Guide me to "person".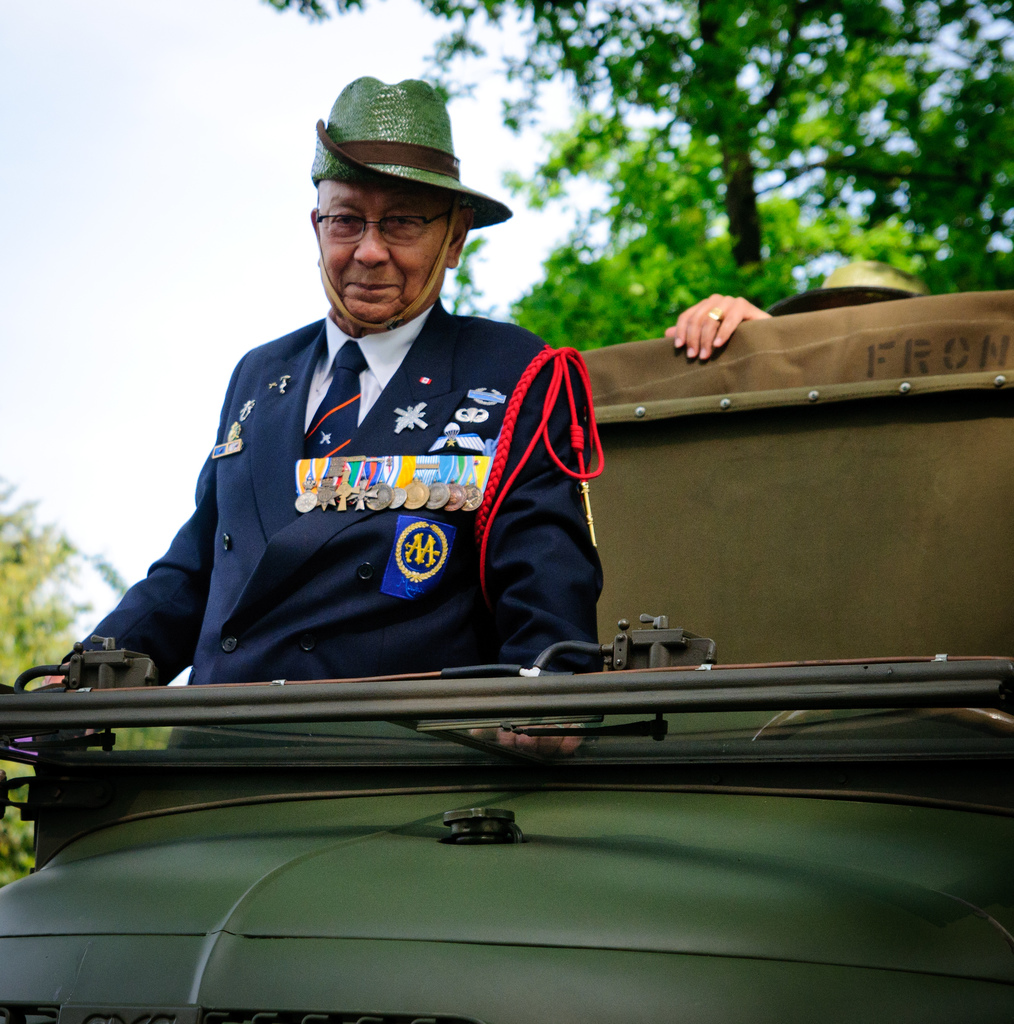
Guidance: left=666, top=263, right=950, bottom=361.
